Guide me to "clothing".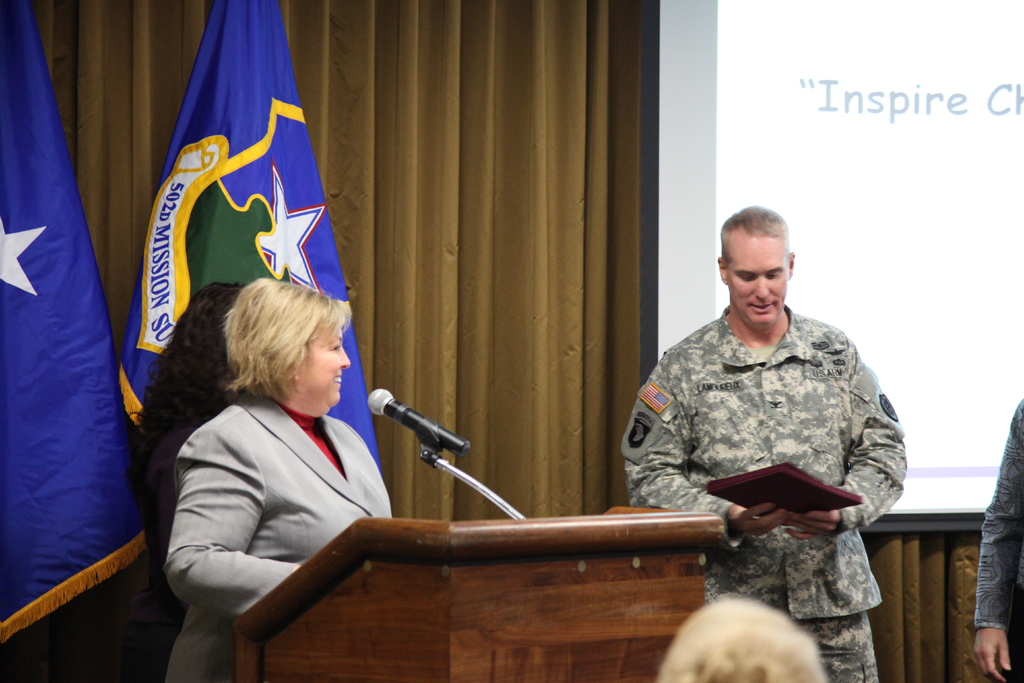
Guidance: rect(972, 400, 1023, 682).
